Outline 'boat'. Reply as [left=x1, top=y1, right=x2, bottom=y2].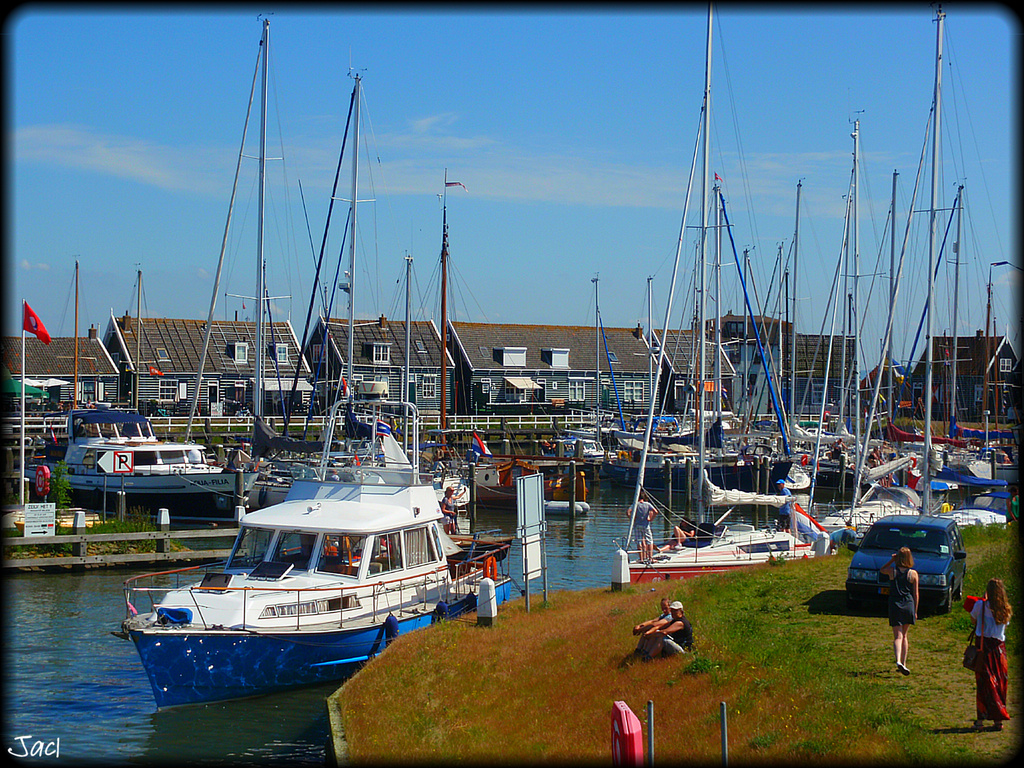
[left=19, top=262, right=260, bottom=528].
